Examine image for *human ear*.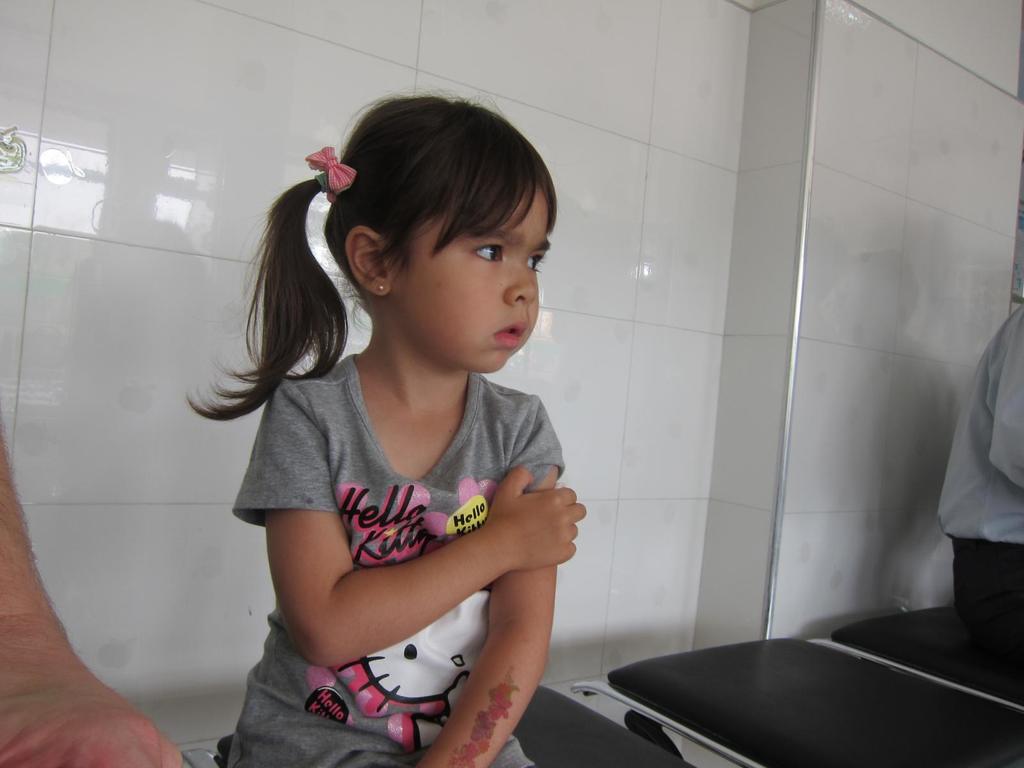
Examination result: [349,227,388,296].
